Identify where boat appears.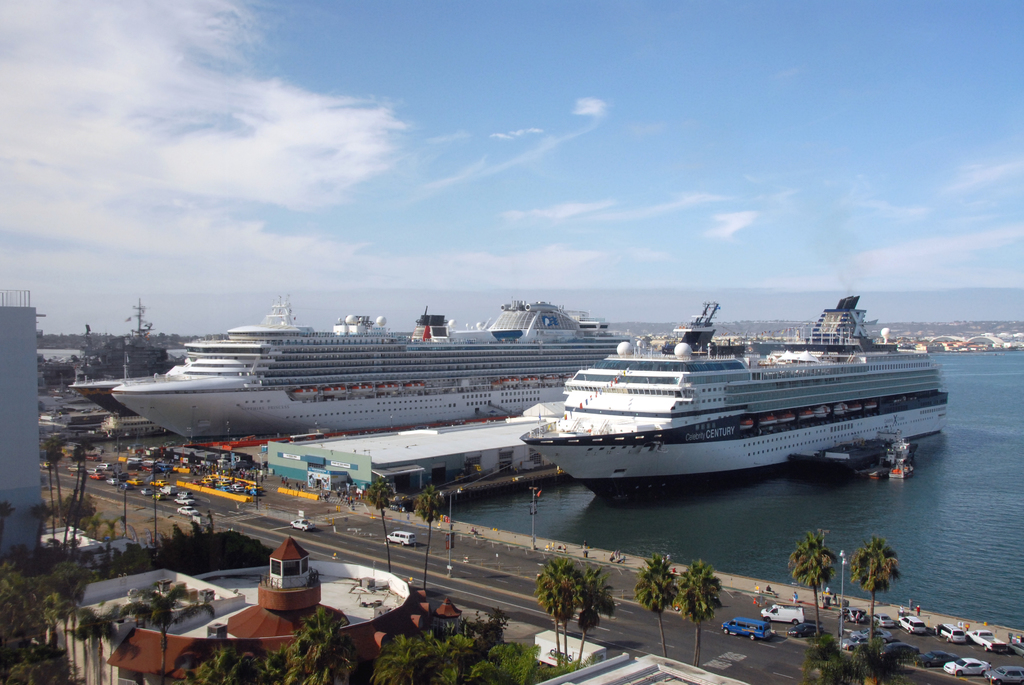
Appears at x1=891, y1=462, x2=916, y2=478.
